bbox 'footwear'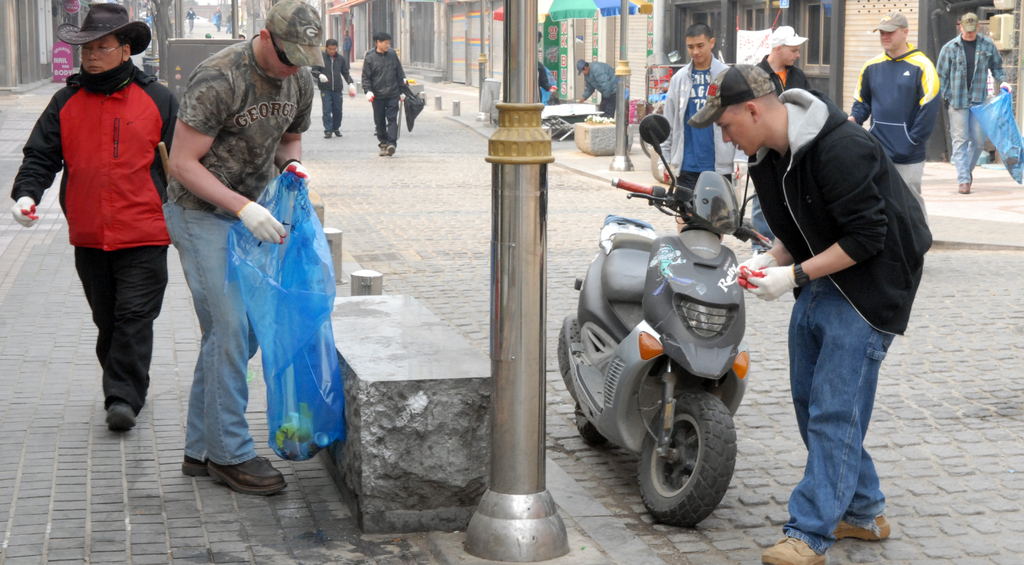
954, 179, 970, 191
